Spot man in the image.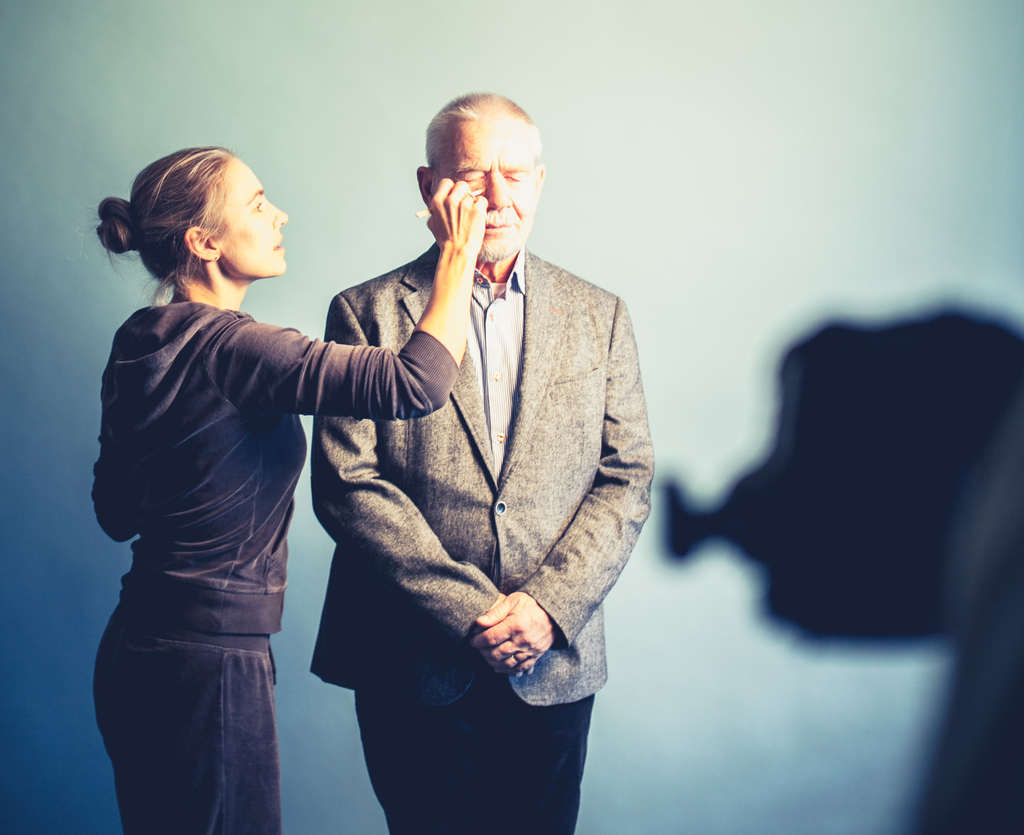
man found at {"left": 246, "top": 72, "right": 652, "bottom": 810}.
